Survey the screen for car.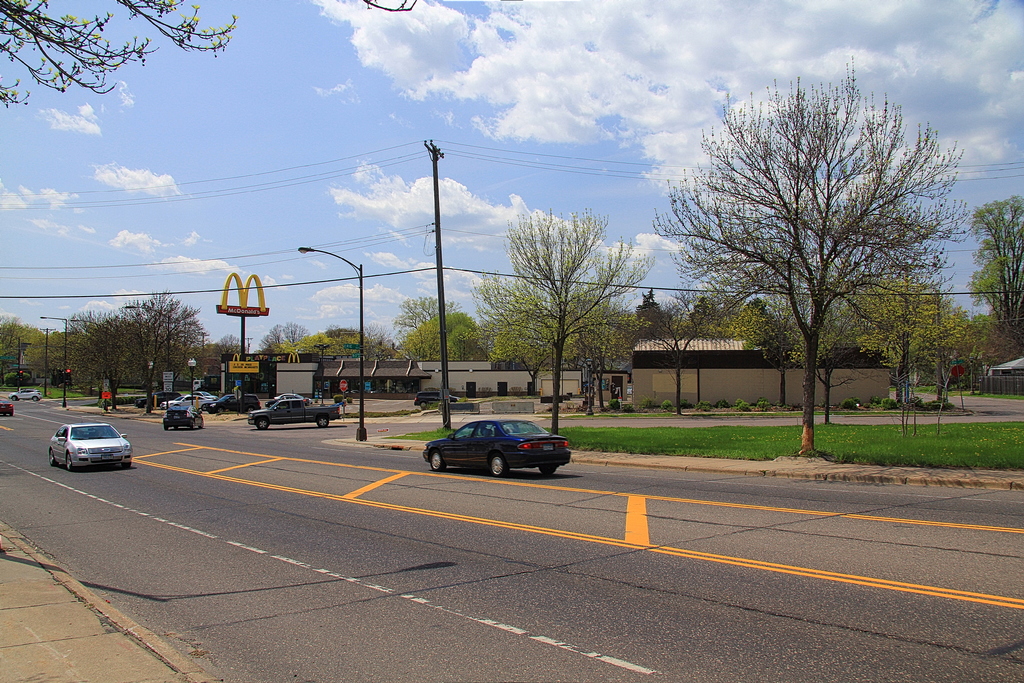
Survey found: BBox(627, 386, 633, 395).
